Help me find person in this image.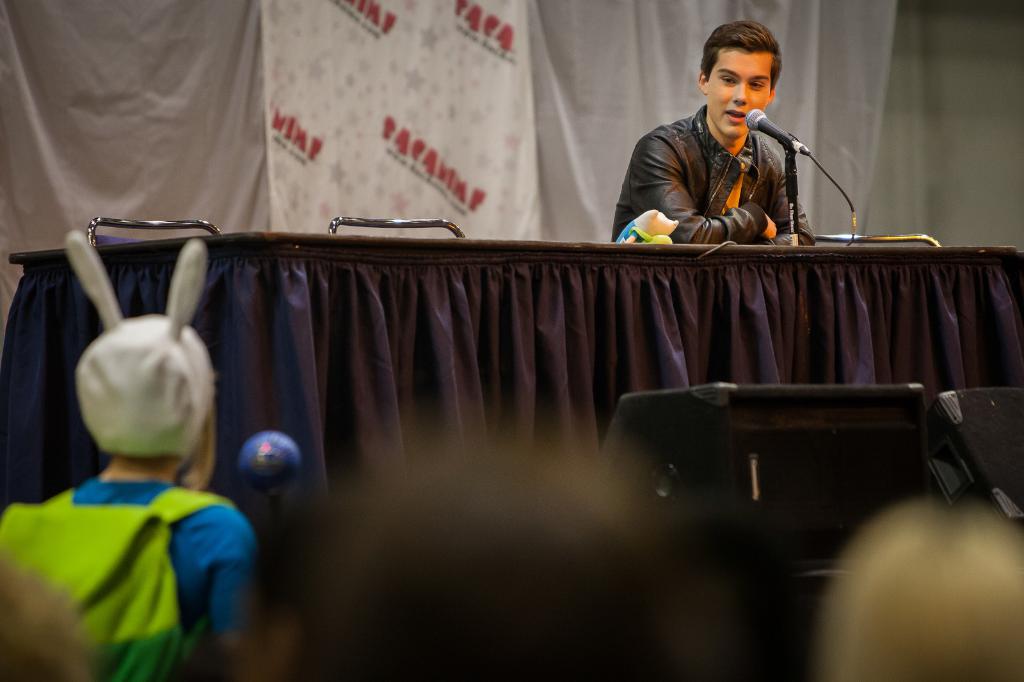
Found it: select_region(1, 231, 285, 681).
